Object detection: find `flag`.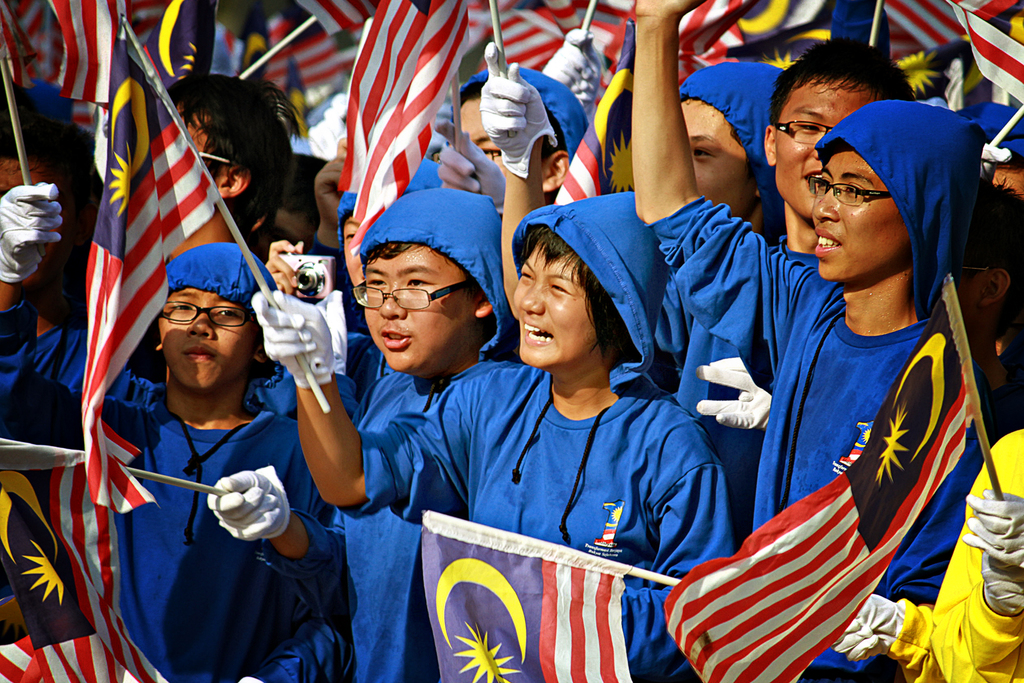
box=[664, 284, 982, 682].
